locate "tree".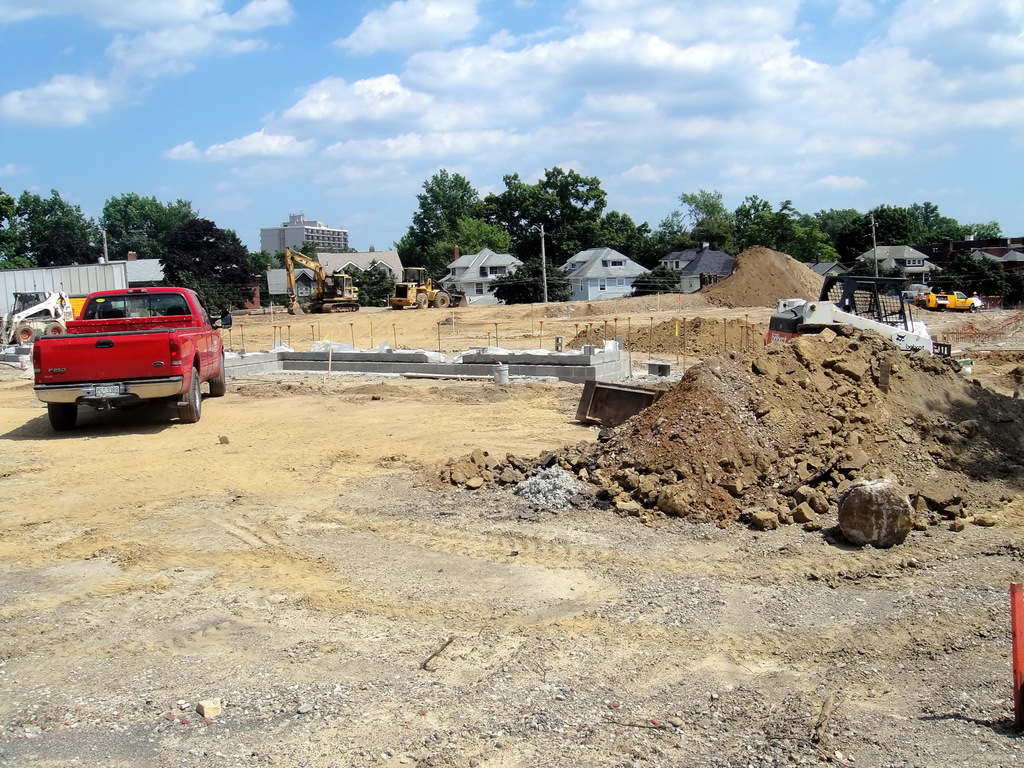
Bounding box: <bbox>812, 221, 847, 267</bbox>.
